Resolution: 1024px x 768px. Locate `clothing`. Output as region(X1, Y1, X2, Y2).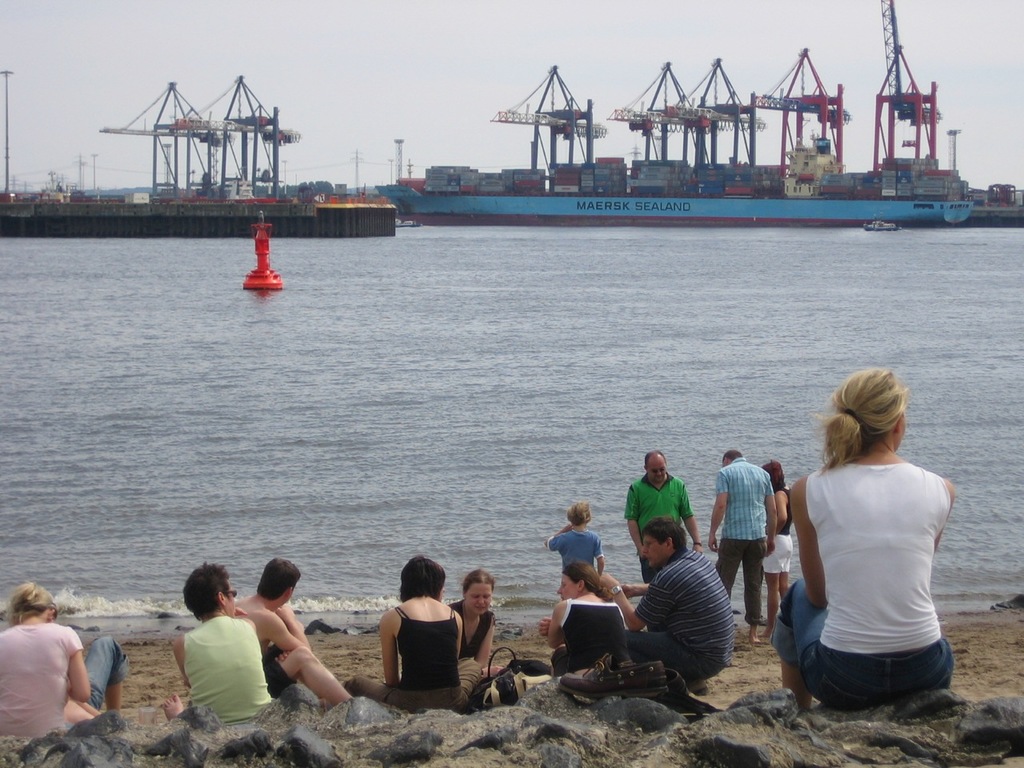
region(626, 544, 738, 688).
